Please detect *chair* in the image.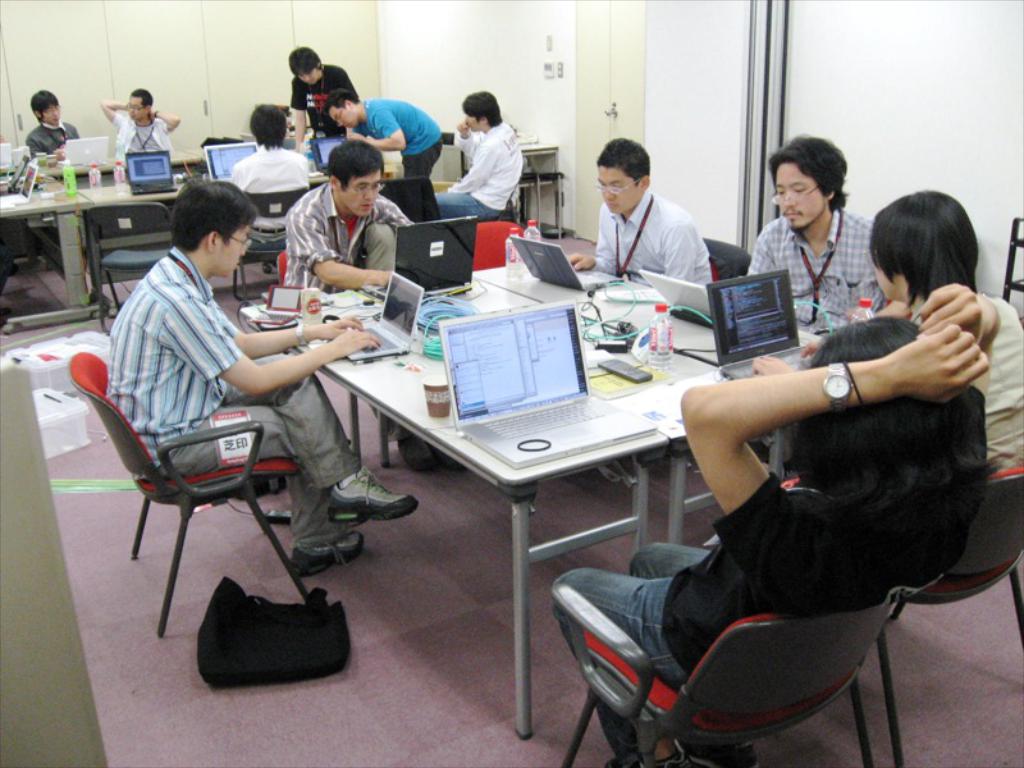
Rect(67, 310, 320, 637).
